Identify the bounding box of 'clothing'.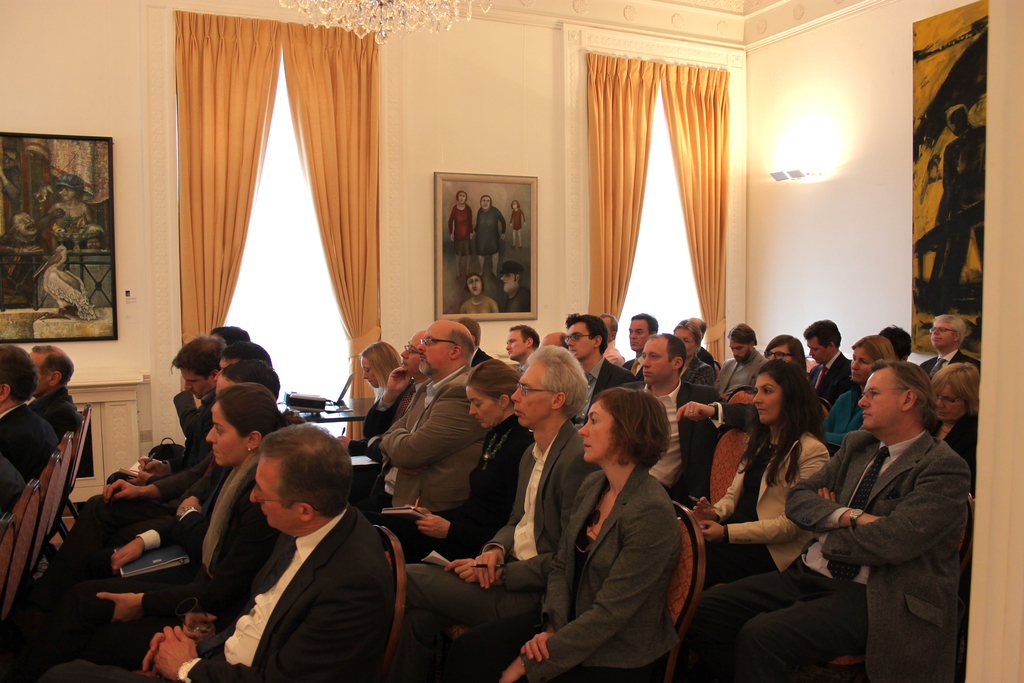
0 400 59 477.
